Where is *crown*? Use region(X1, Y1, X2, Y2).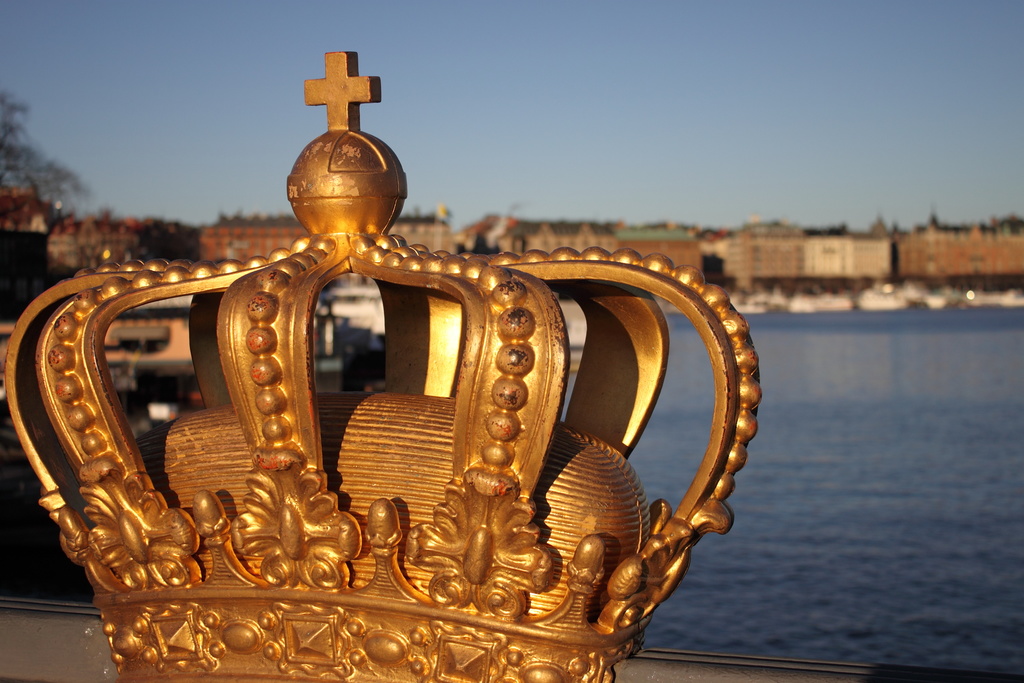
region(0, 50, 764, 682).
